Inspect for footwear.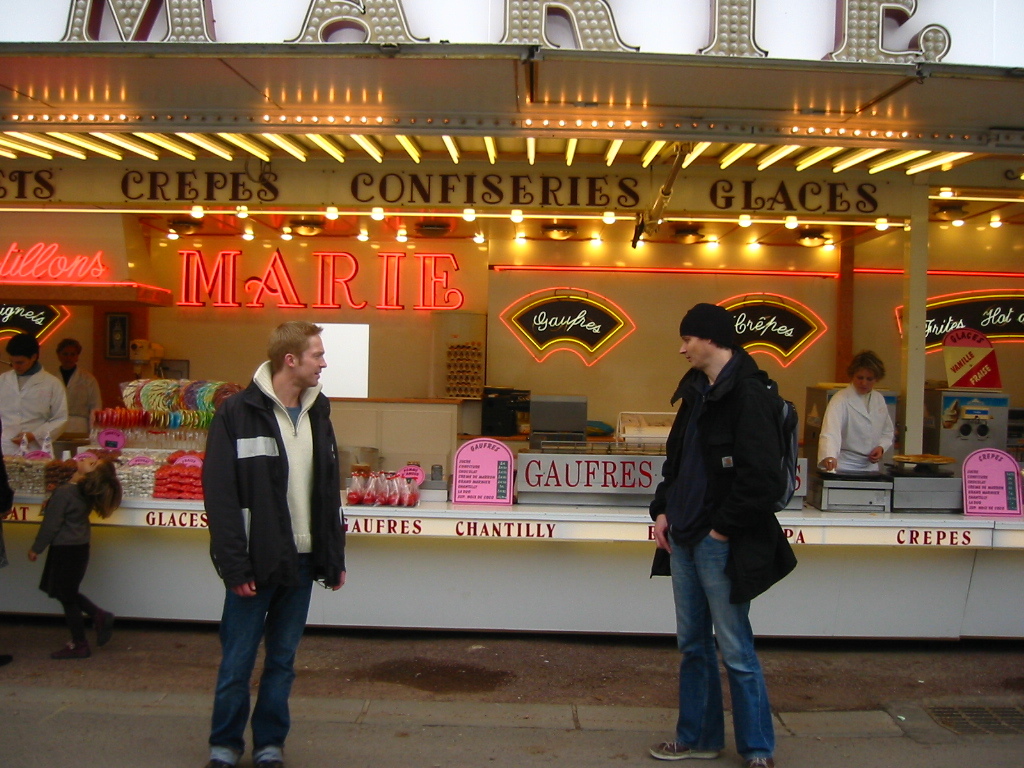
Inspection: [744, 753, 776, 767].
